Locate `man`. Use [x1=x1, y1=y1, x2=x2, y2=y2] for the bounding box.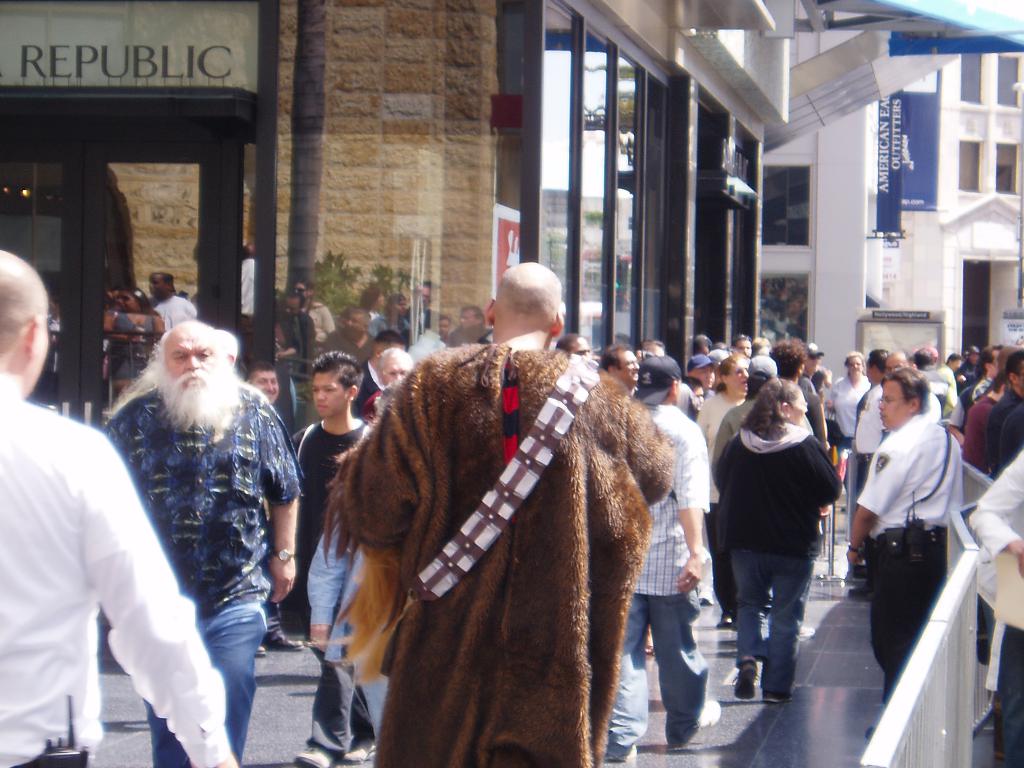
[x1=102, y1=319, x2=308, y2=767].
